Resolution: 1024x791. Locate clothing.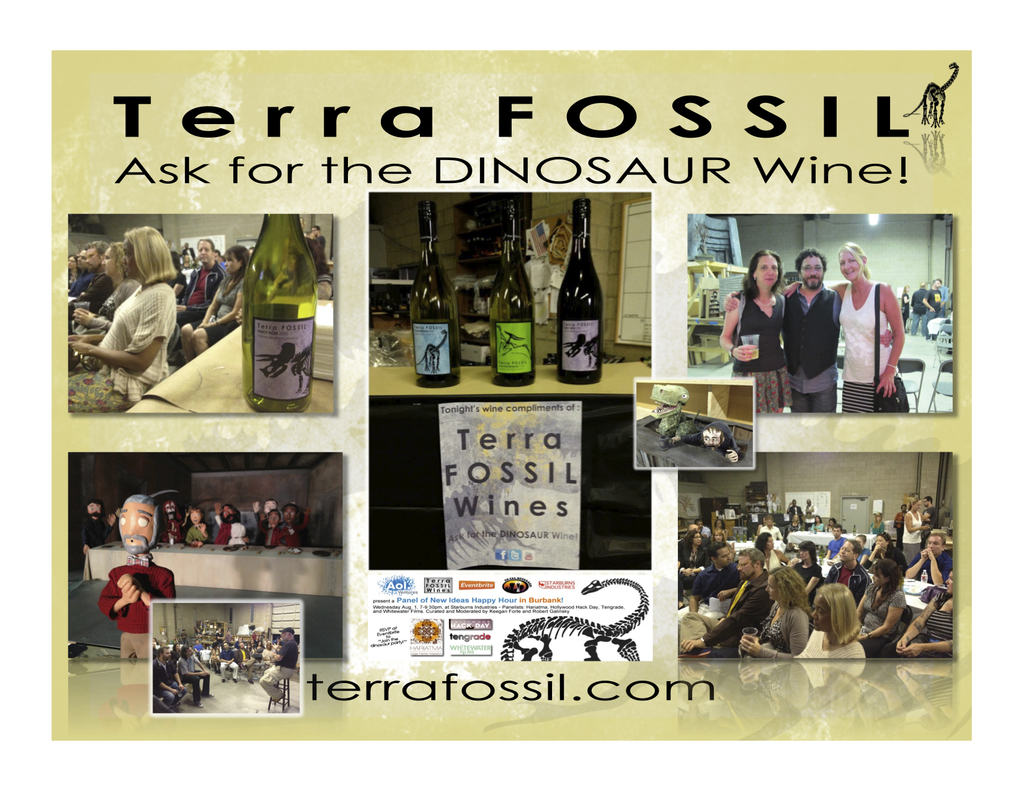
locate(710, 597, 814, 701).
